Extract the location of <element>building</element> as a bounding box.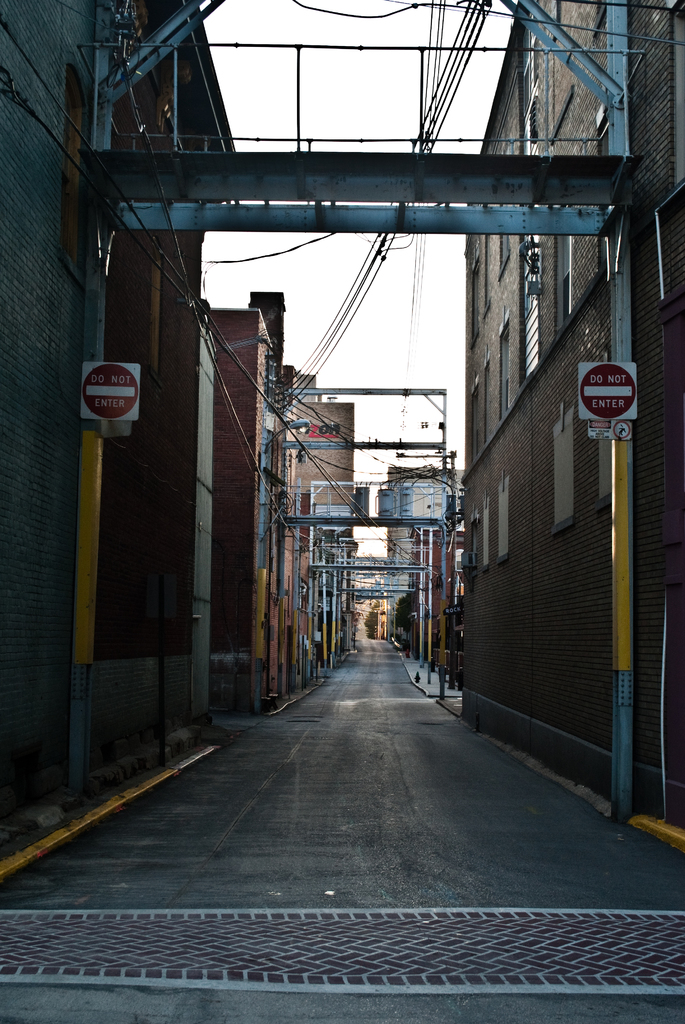
<bbox>0, 0, 228, 888</bbox>.
